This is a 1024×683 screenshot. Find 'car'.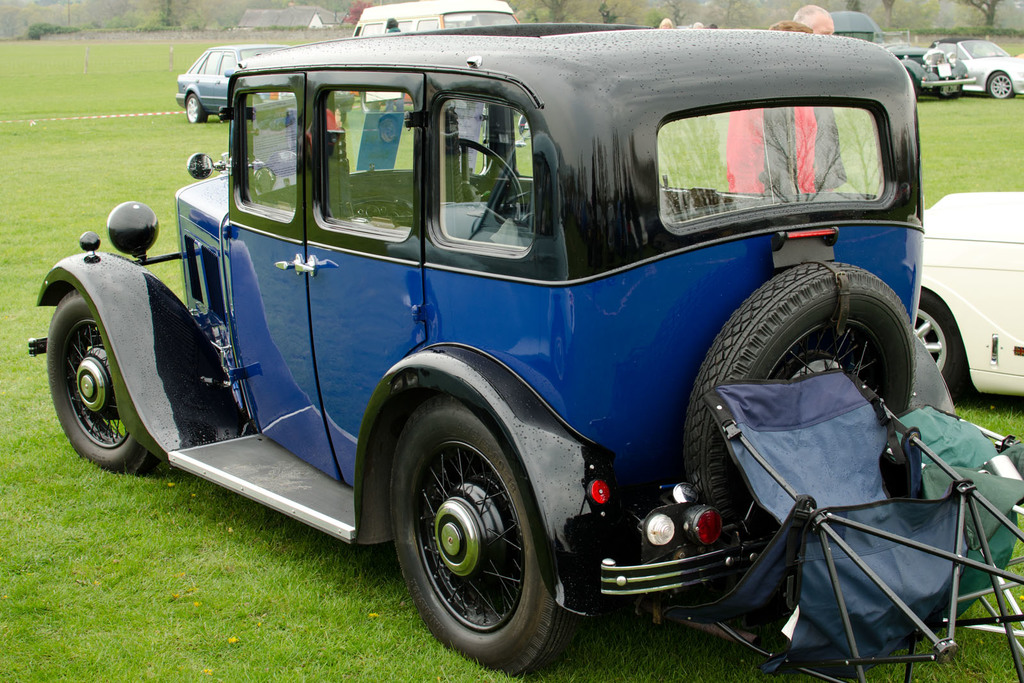
Bounding box: l=20, t=20, r=918, b=680.
